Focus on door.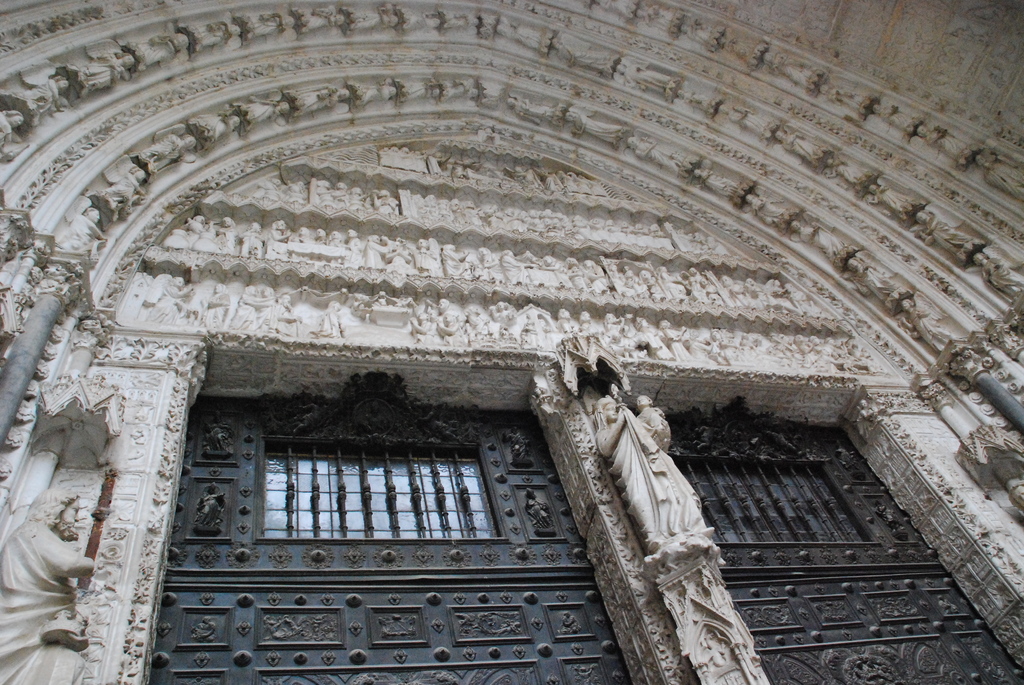
Focused at <box>145,374,632,684</box>.
